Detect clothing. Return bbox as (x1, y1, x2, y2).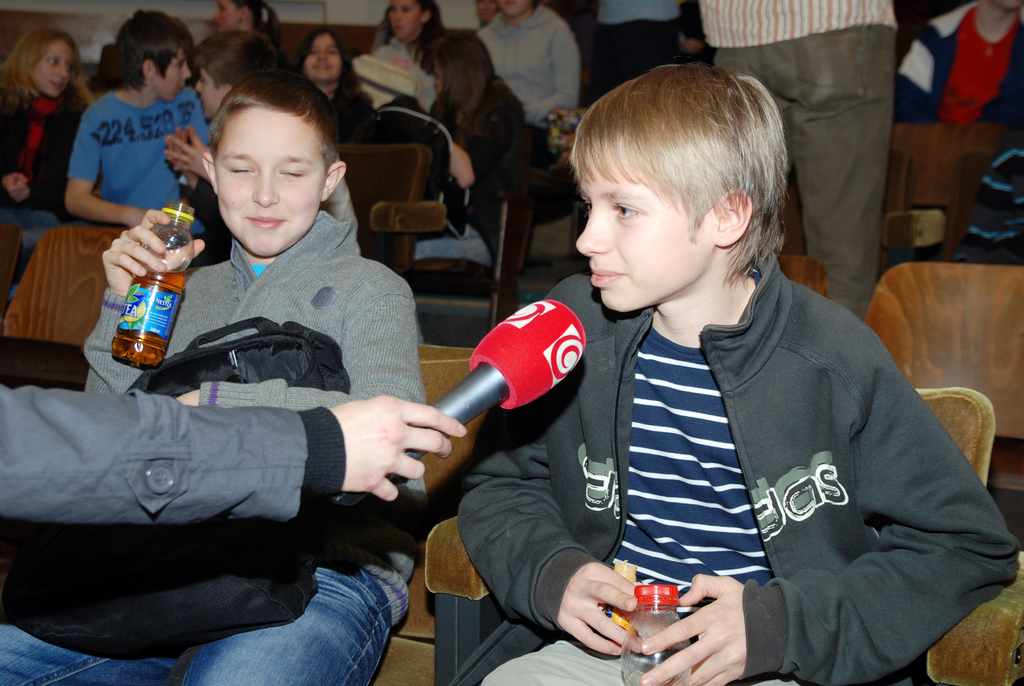
(597, 0, 681, 79).
